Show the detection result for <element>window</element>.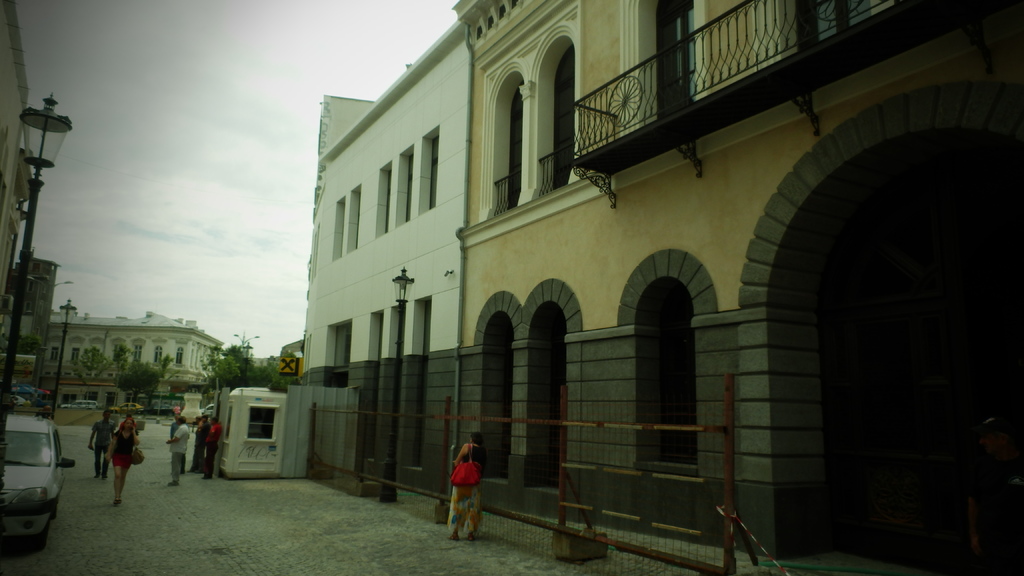
x1=360 y1=309 x2=387 y2=461.
